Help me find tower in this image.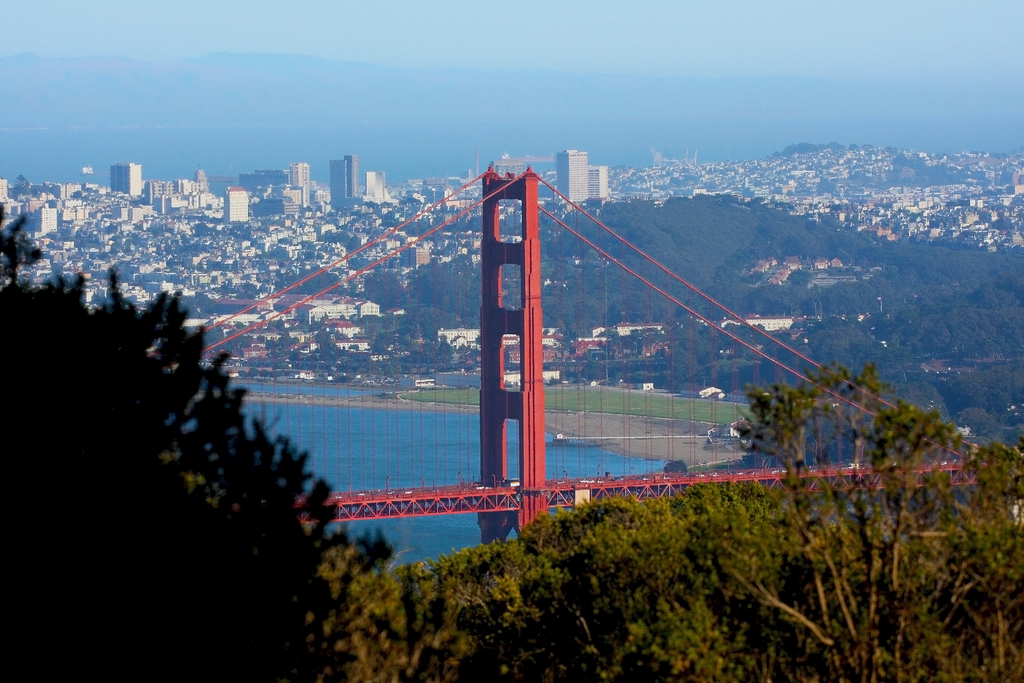
Found it: bbox=(586, 170, 606, 205).
